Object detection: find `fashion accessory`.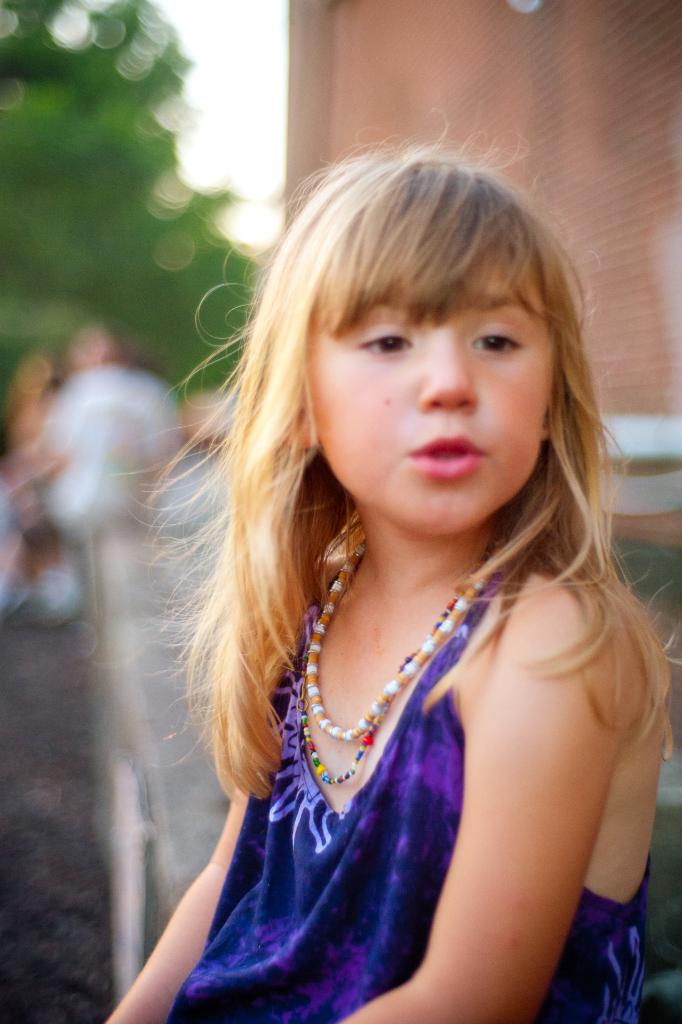
bbox(307, 545, 485, 741).
